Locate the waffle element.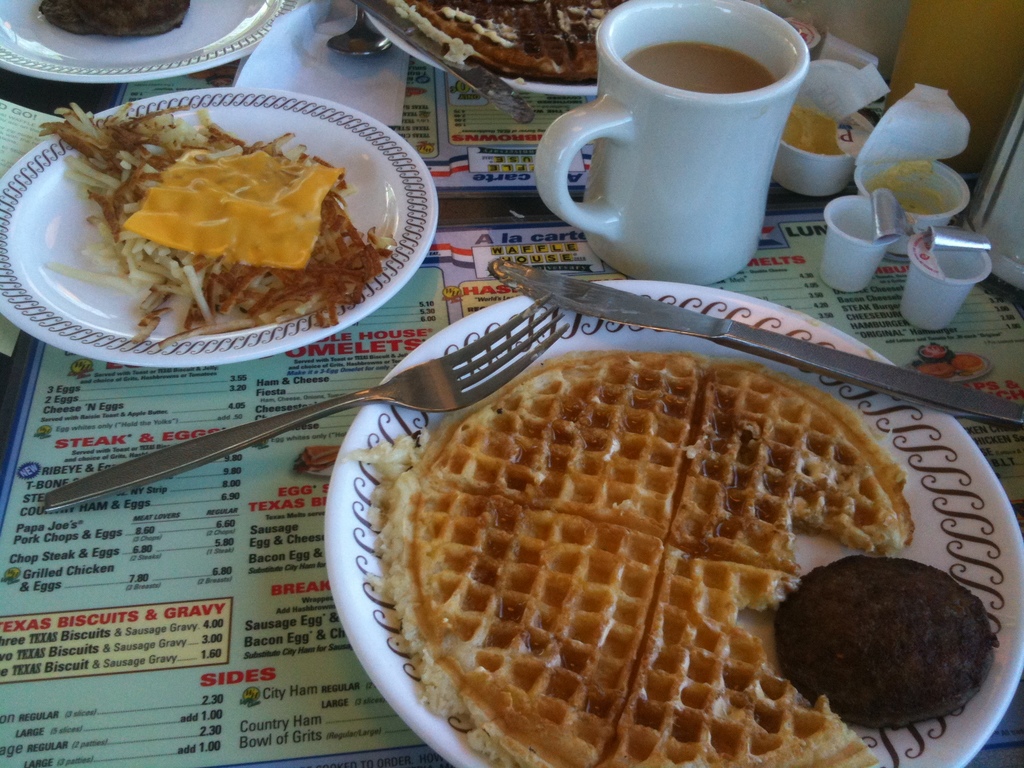
Element bbox: region(345, 351, 914, 767).
